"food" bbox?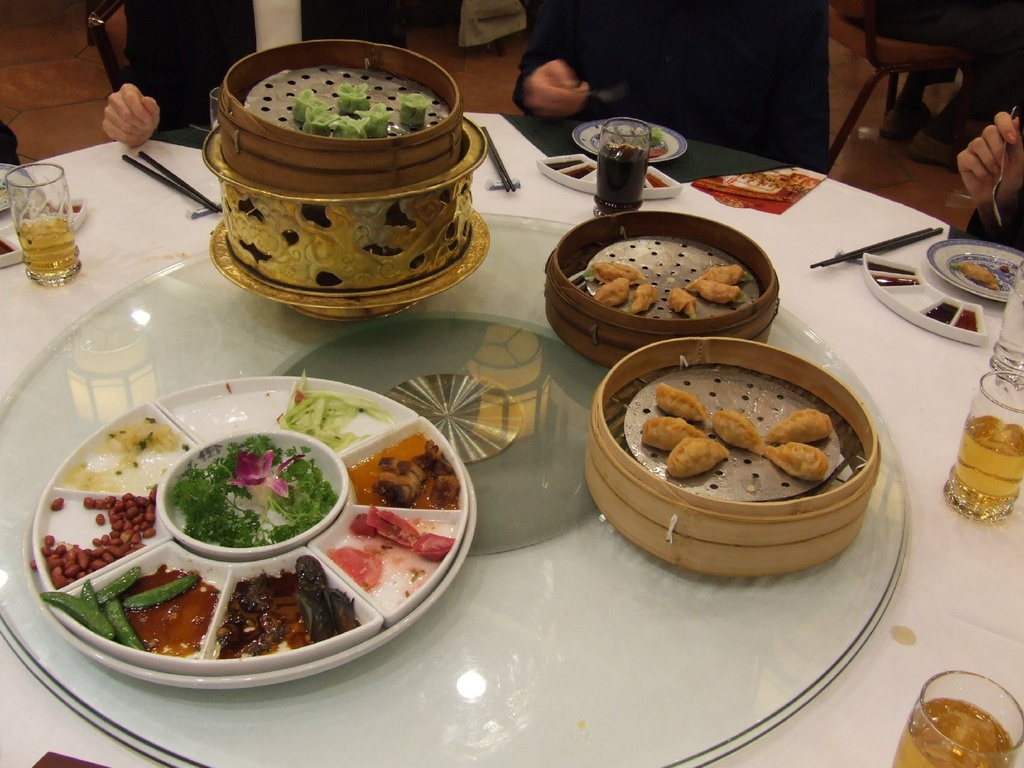
l=331, t=84, r=371, b=117
